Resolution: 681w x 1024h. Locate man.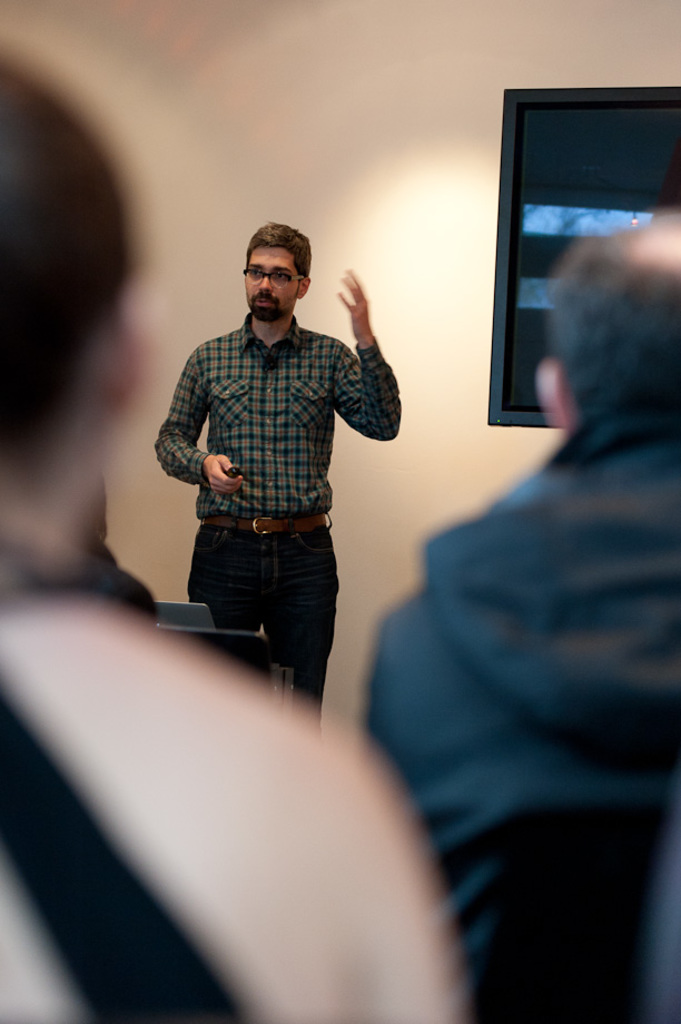
[x1=154, y1=210, x2=402, y2=721].
